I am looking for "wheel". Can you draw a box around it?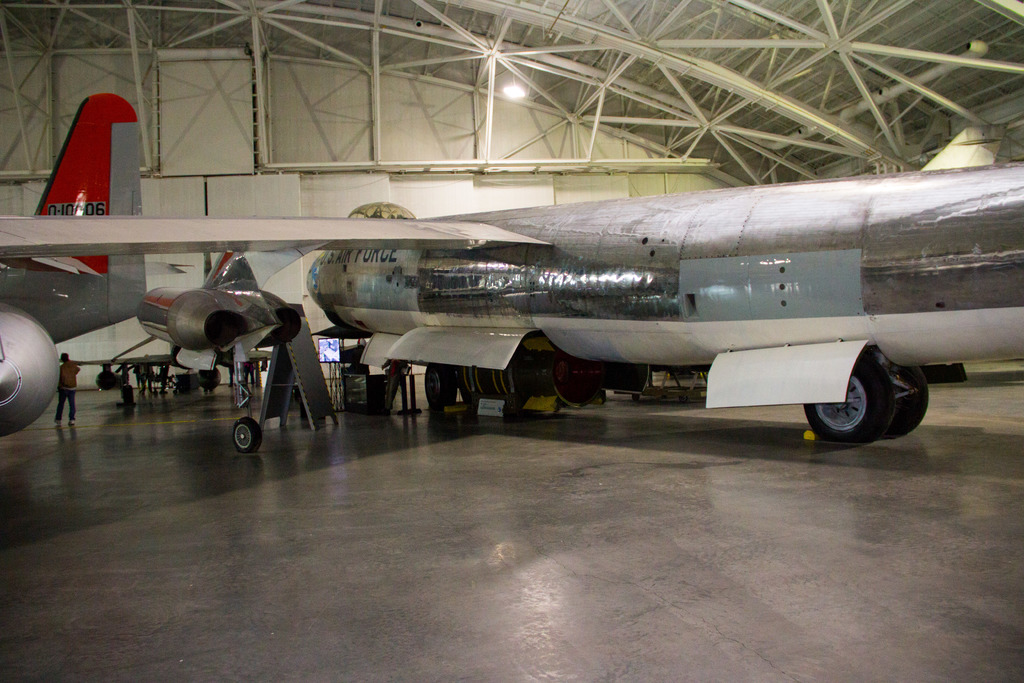
Sure, the bounding box is rect(886, 361, 929, 440).
